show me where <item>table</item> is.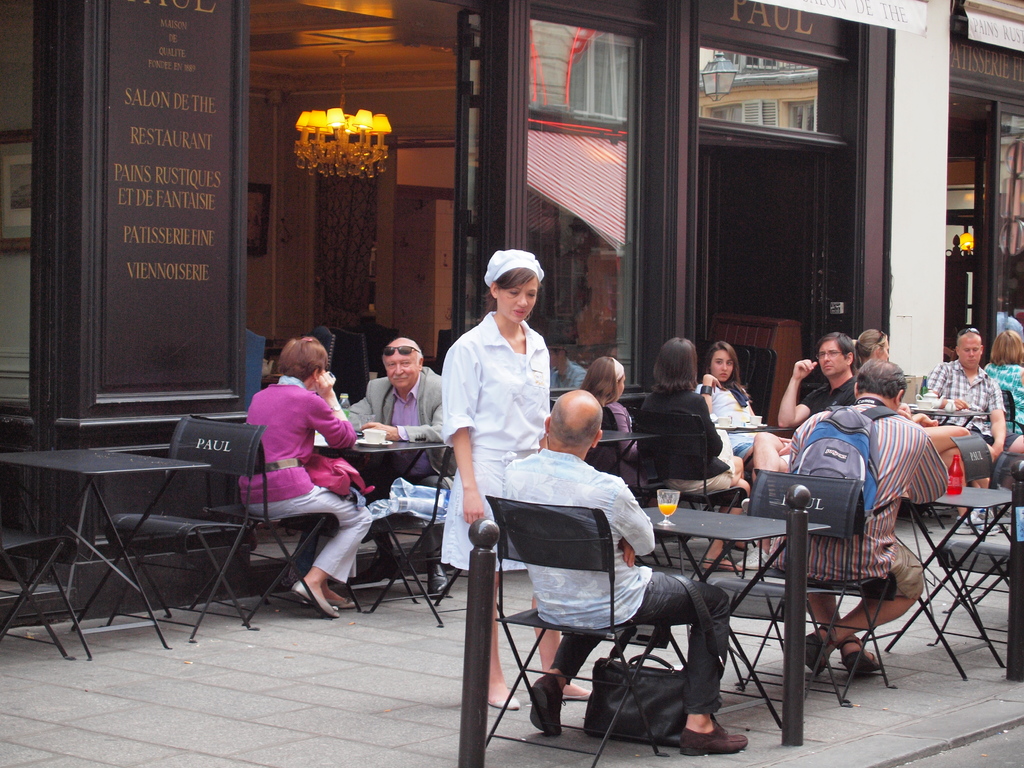
<item>table</item> is at [908, 406, 991, 426].
